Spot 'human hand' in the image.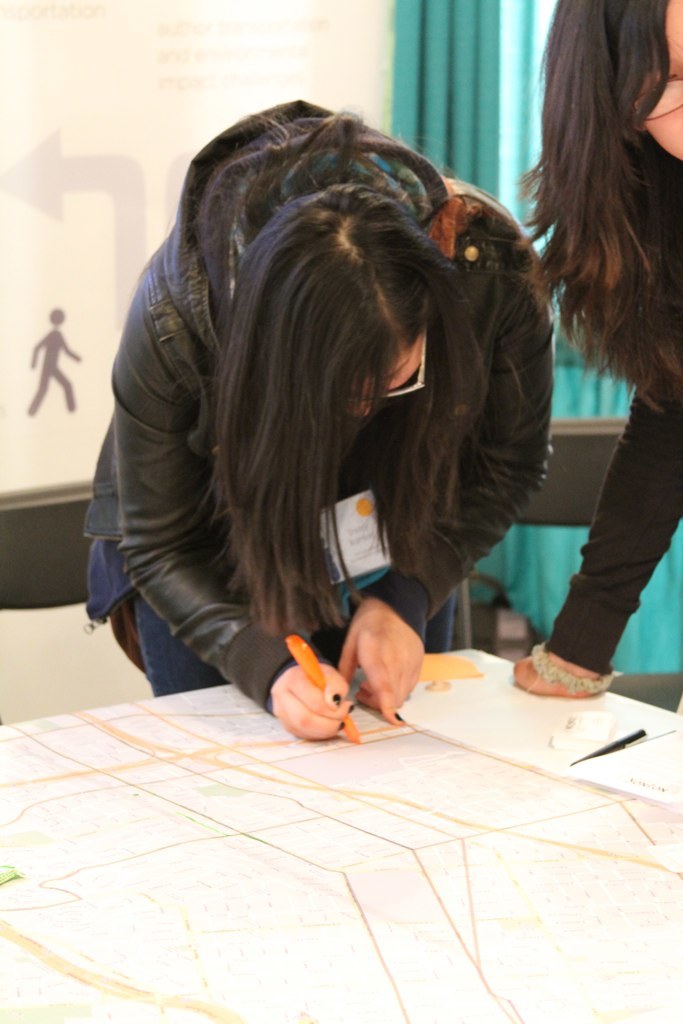
'human hand' found at bbox(328, 598, 436, 727).
